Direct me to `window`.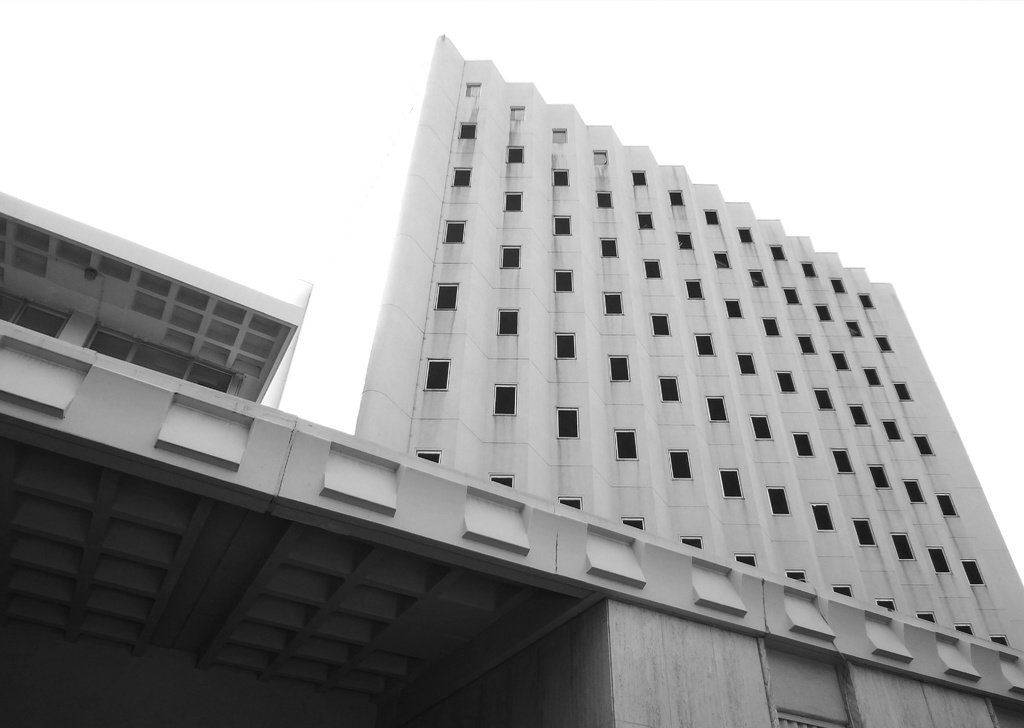
Direction: (x1=919, y1=610, x2=934, y2=622).
